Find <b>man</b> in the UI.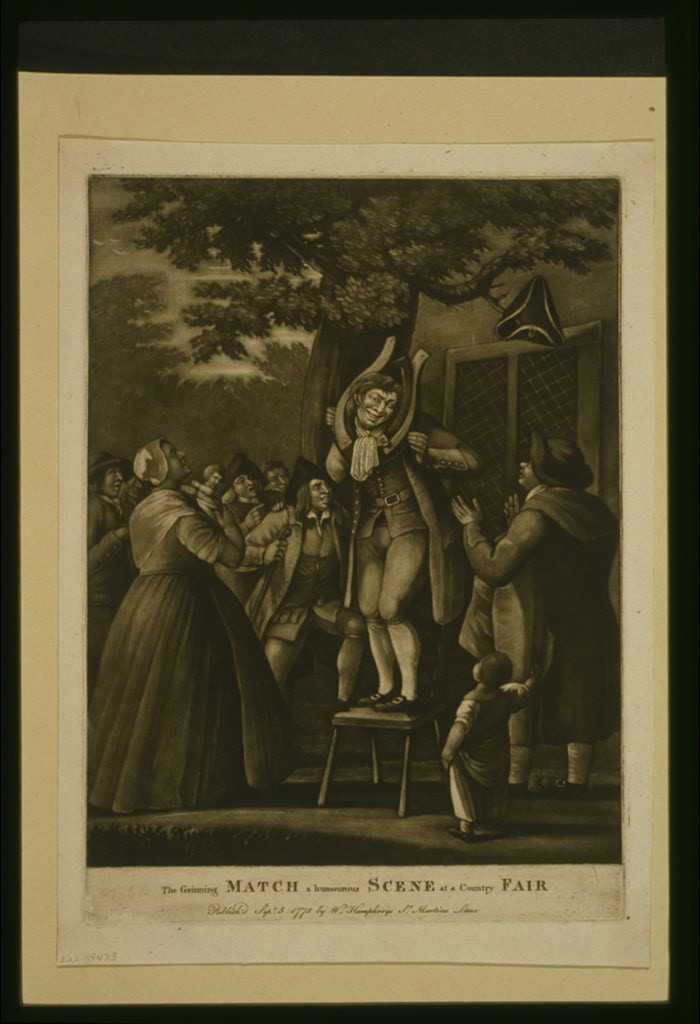
UI element at rect(445, 432, 624, 794).
